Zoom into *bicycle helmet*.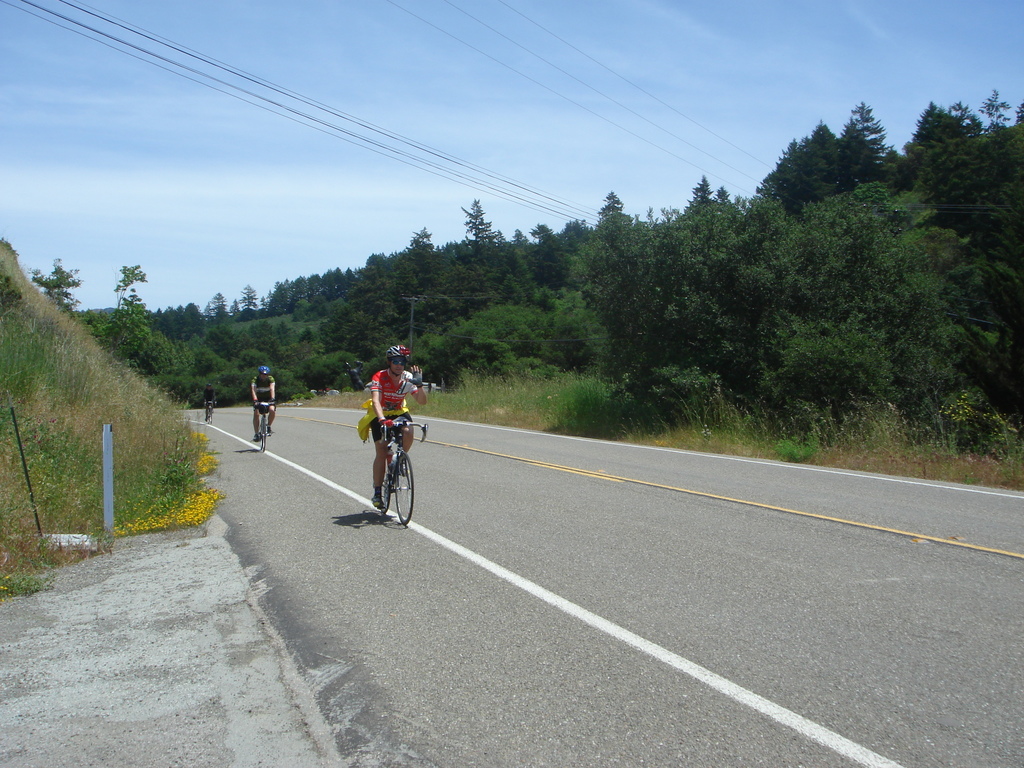
Zoom target: rect(381, 343, 411, 359).
